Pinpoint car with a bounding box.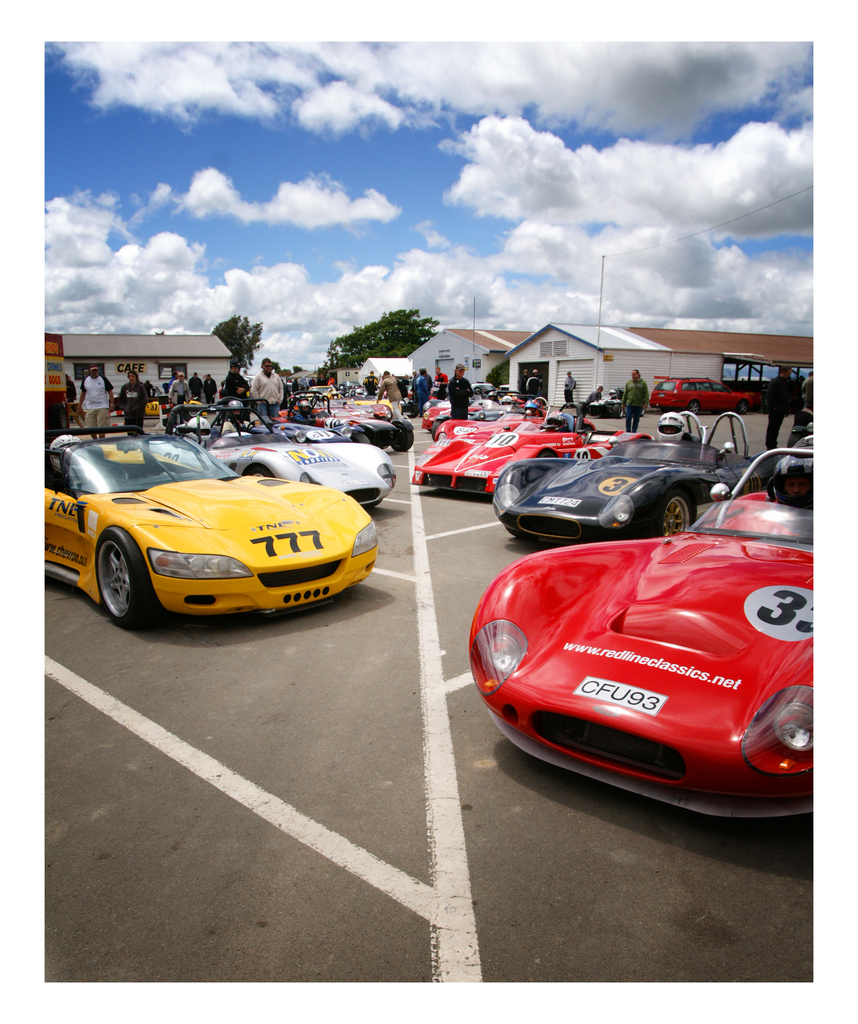
bbox=(496, 416, 760, 545).
